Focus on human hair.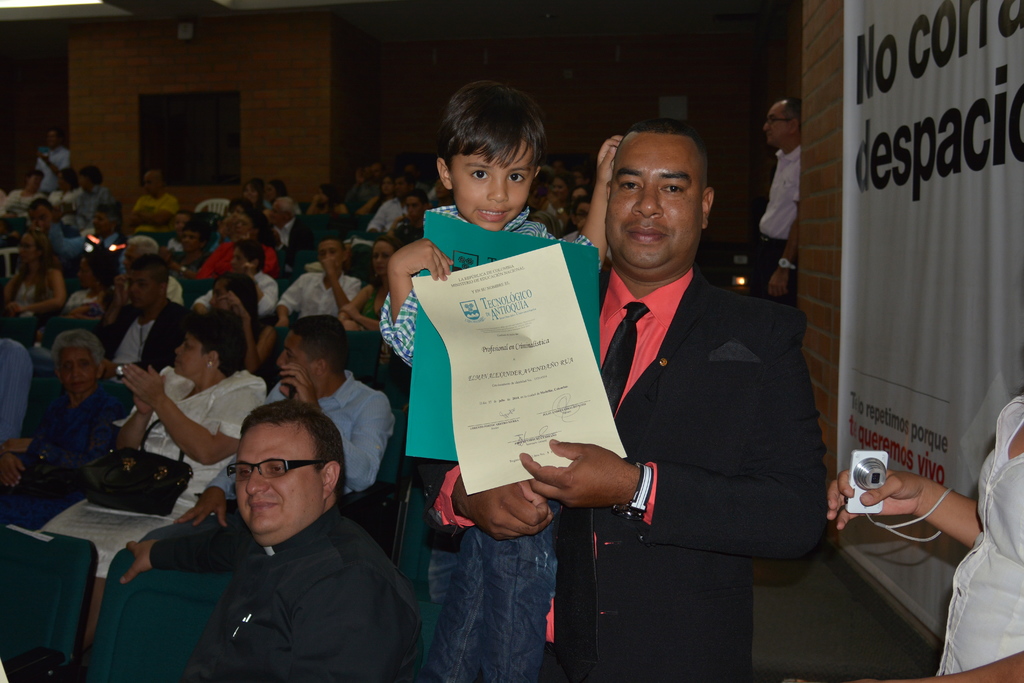
Focused at (x1=787, y1=94, x2=805, y2=122).
